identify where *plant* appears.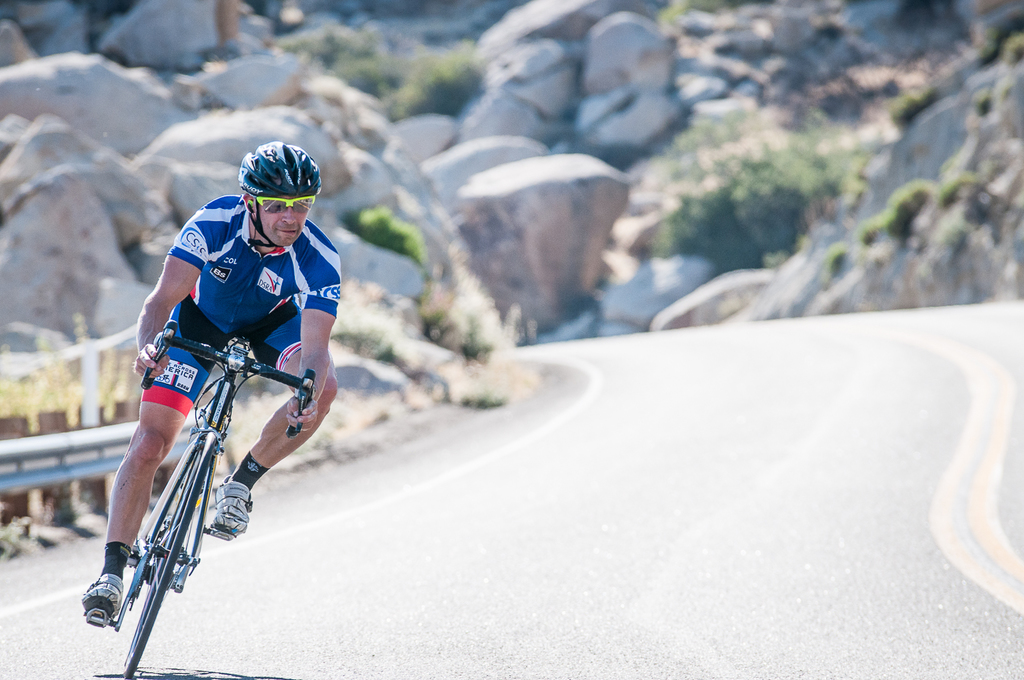
Appears at {"x1": 322, "y1": 42, "x2": 410, "y2": 100}.
